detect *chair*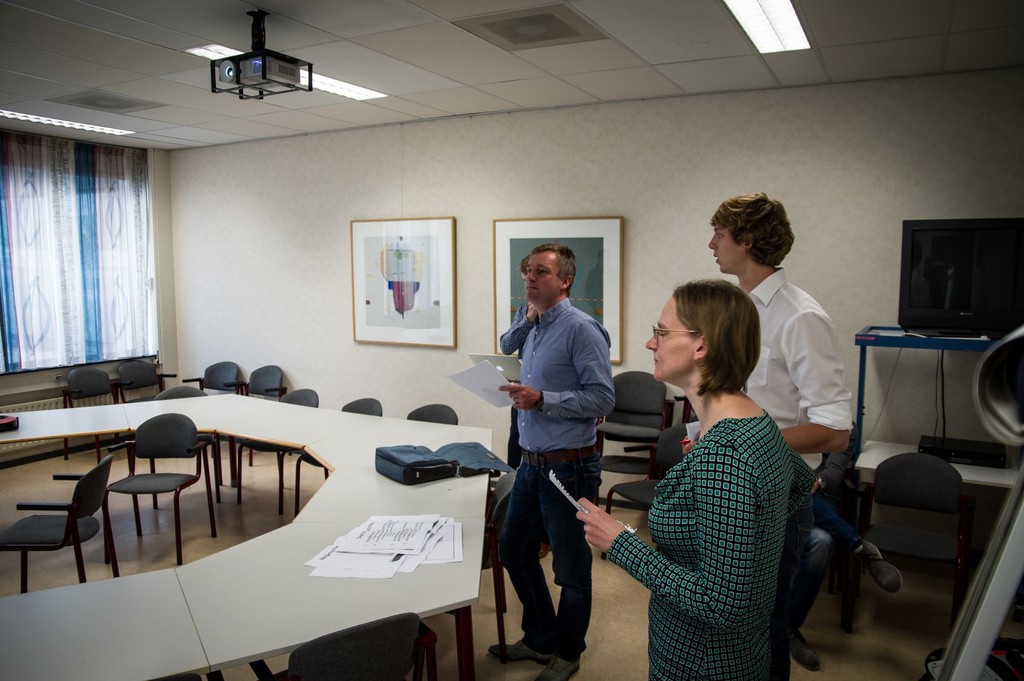
<box>830,465,862,631</box>
